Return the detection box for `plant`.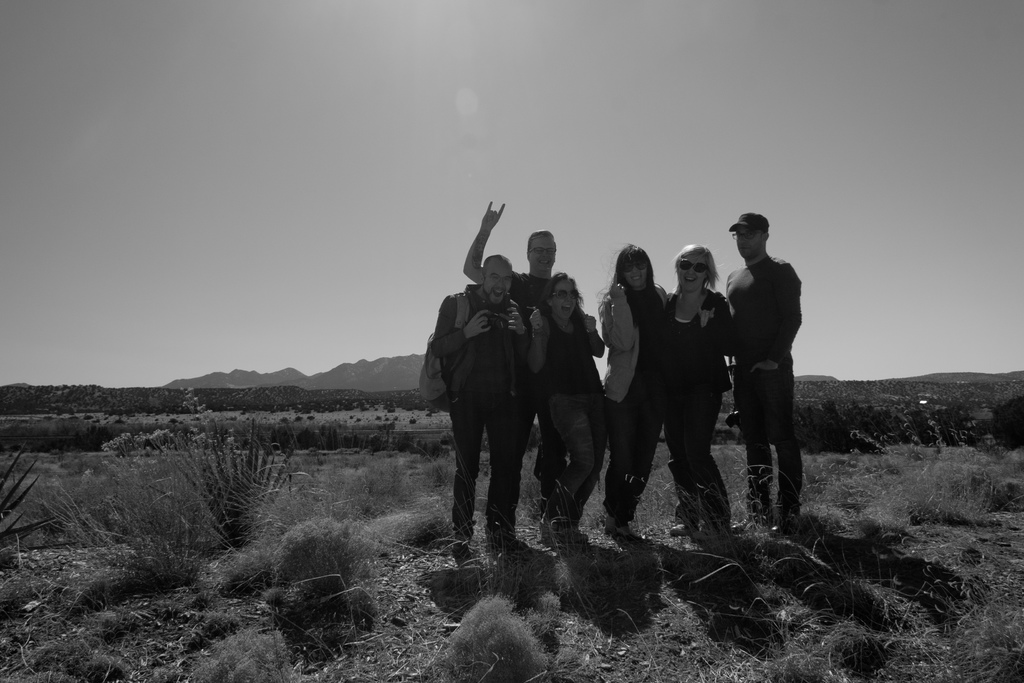
(x1=765, y1=647, x2=831, y2=682).
